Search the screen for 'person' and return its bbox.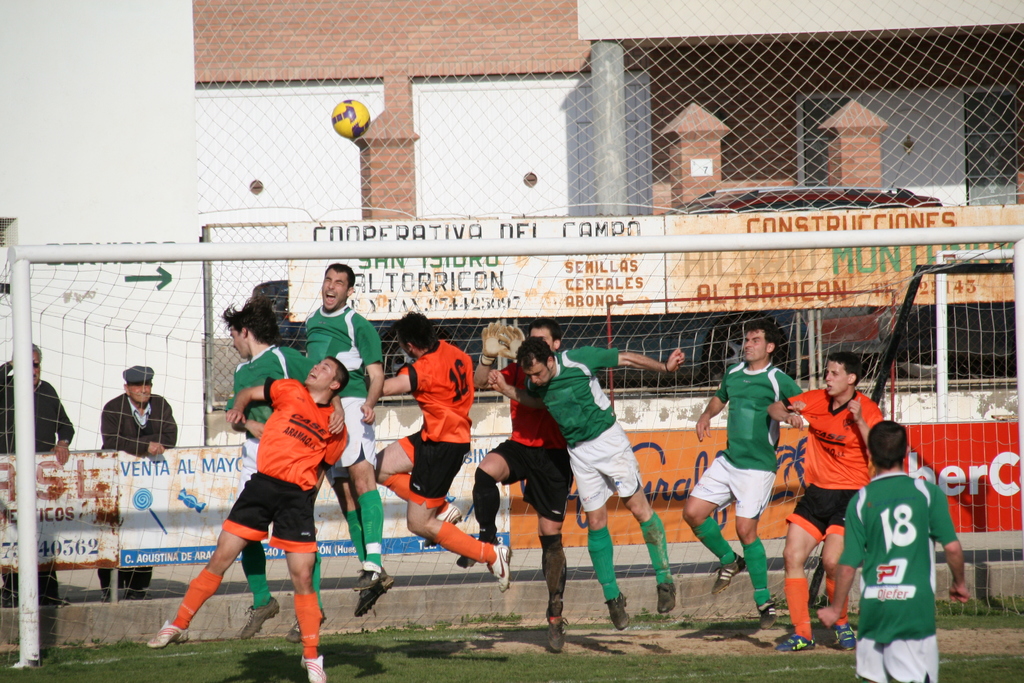
Found: [92,362,182,600].
